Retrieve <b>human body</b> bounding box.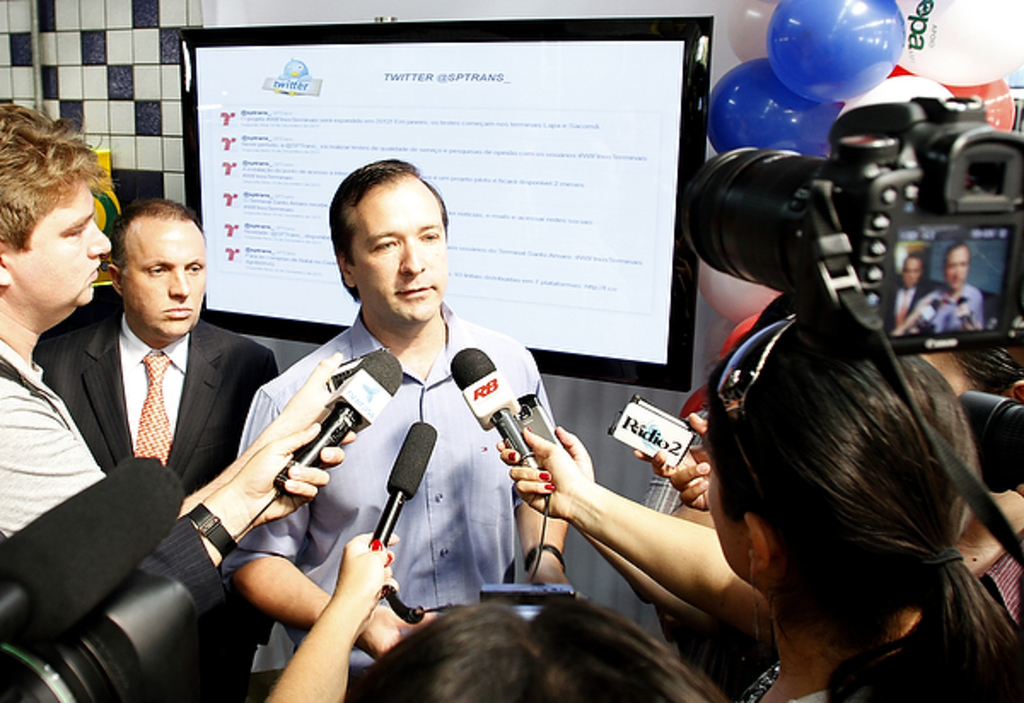
Bounding box: region(910, 232, 978, 333).
